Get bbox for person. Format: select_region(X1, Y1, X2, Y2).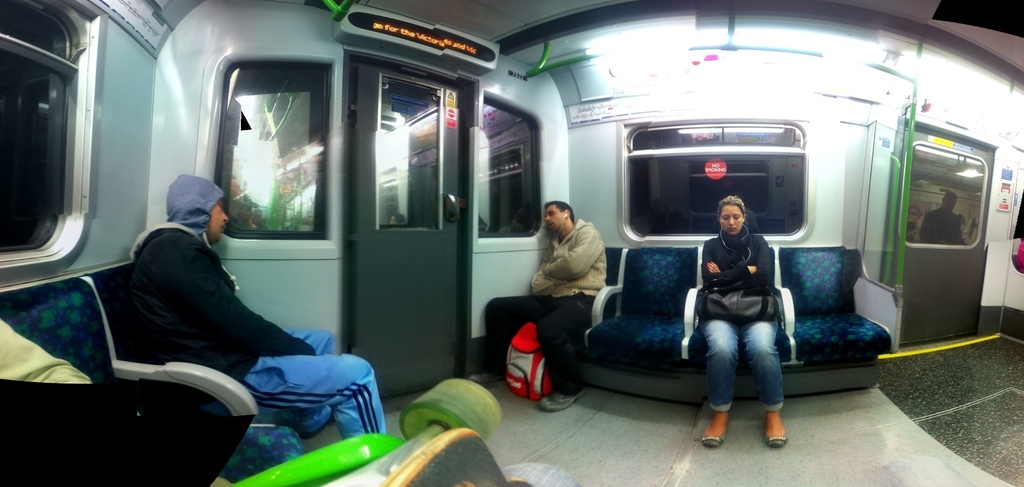
select_region(131, 178, 385, 439).
